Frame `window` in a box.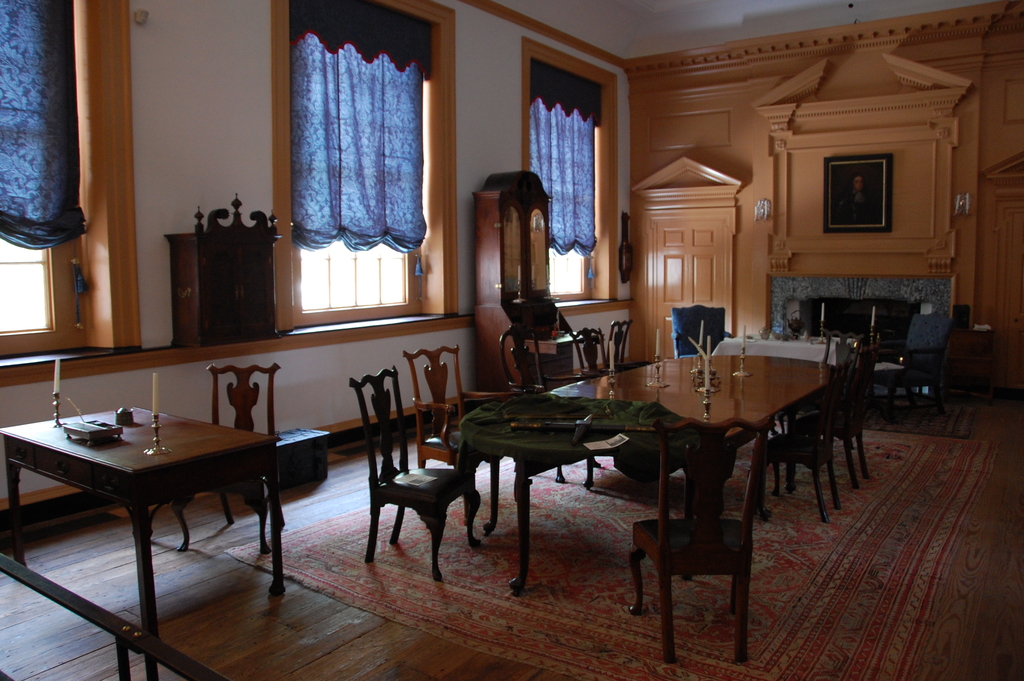
x1=0 y1=0 x2=147 y2=358.
